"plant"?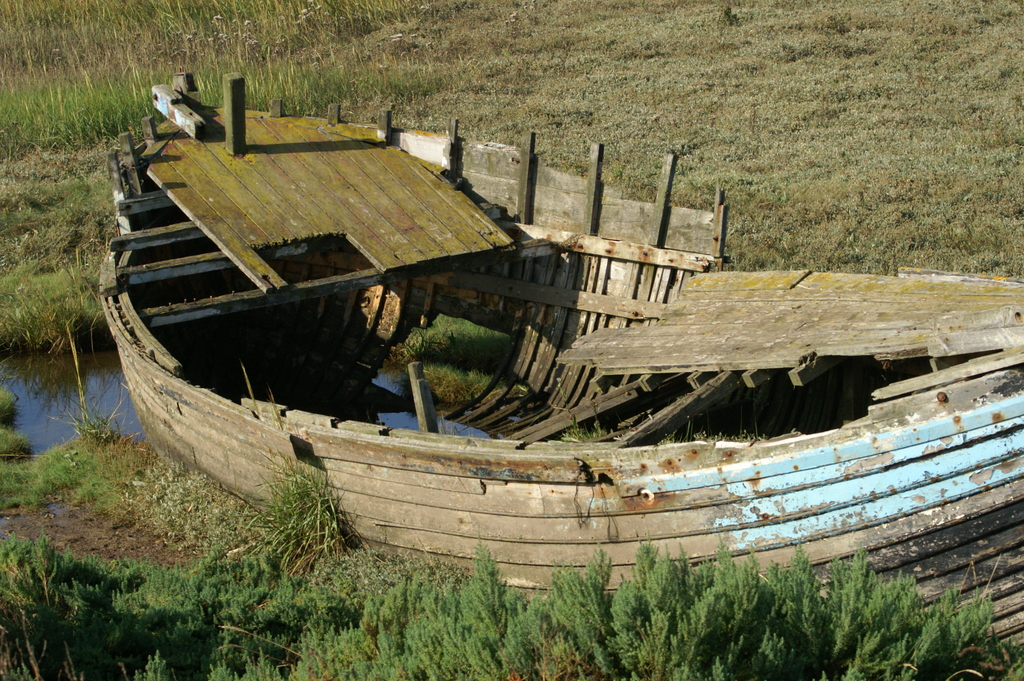
225 462 357 600
